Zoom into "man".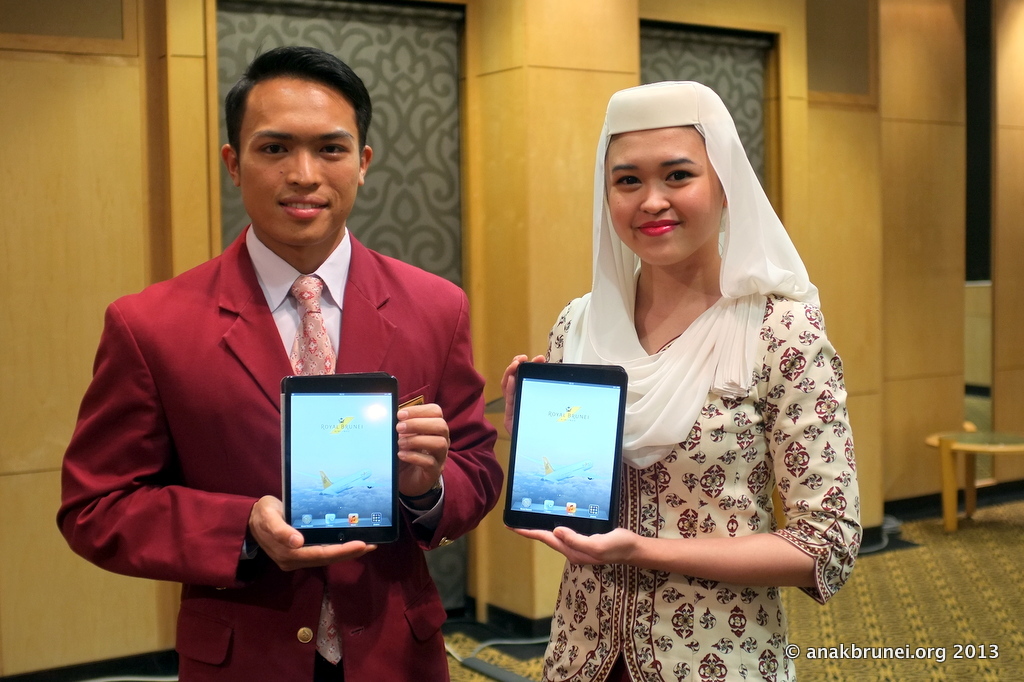
Zoom target: region(61, 46, 507, 681).
